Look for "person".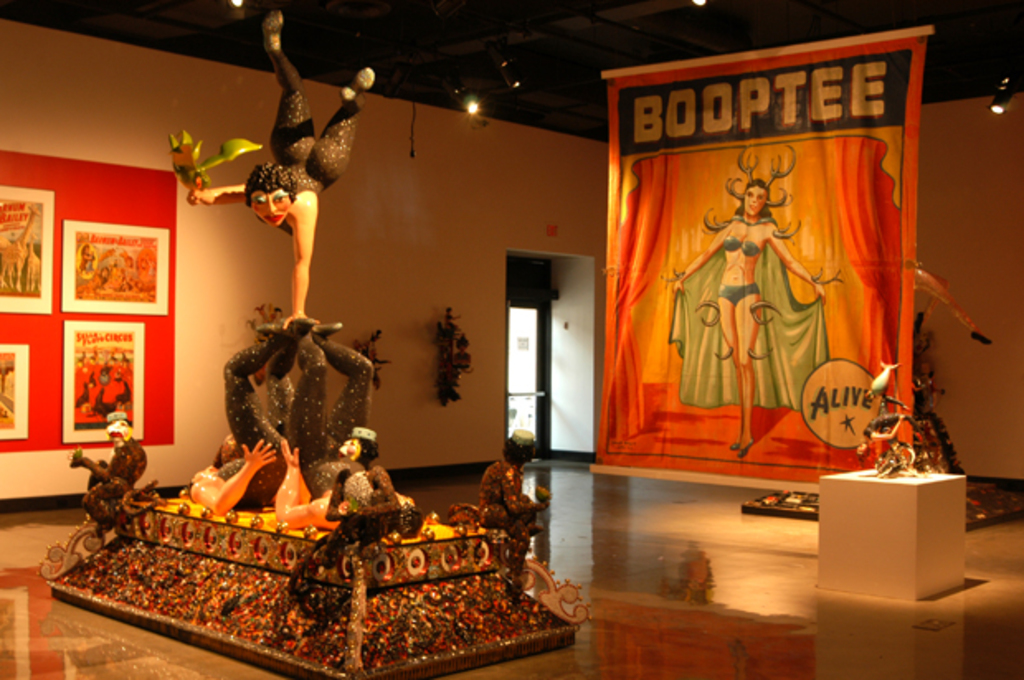
Found: Rect(315, 432, 410, 556).
